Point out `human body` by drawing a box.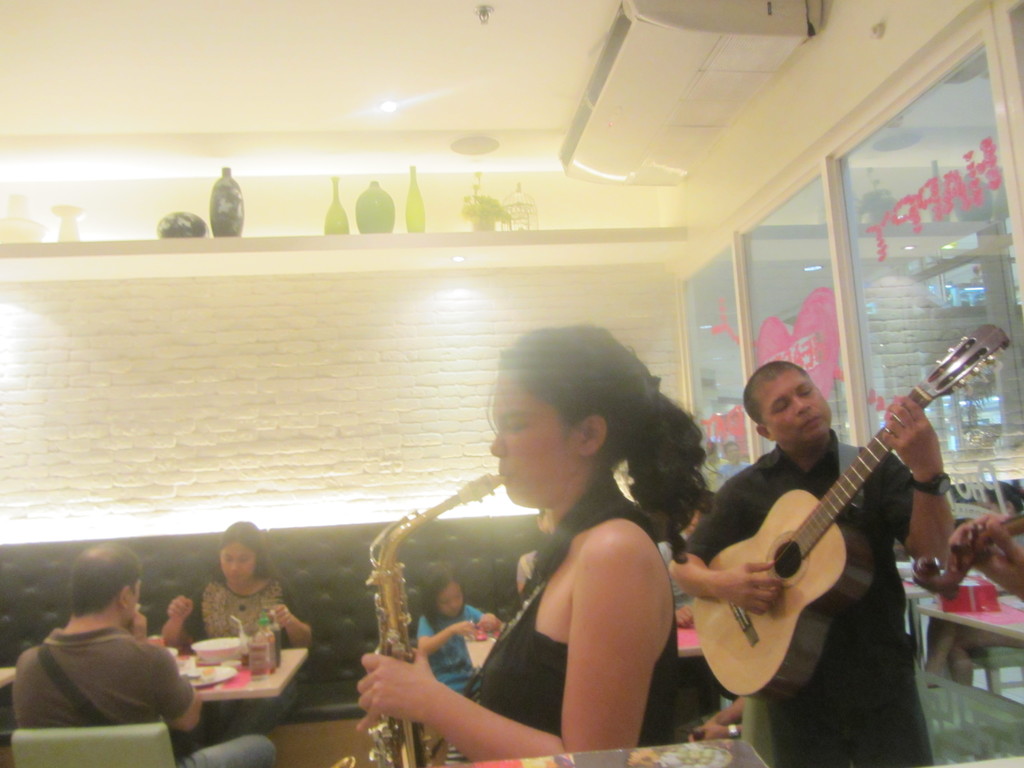
[420, 559, 510, 716].
